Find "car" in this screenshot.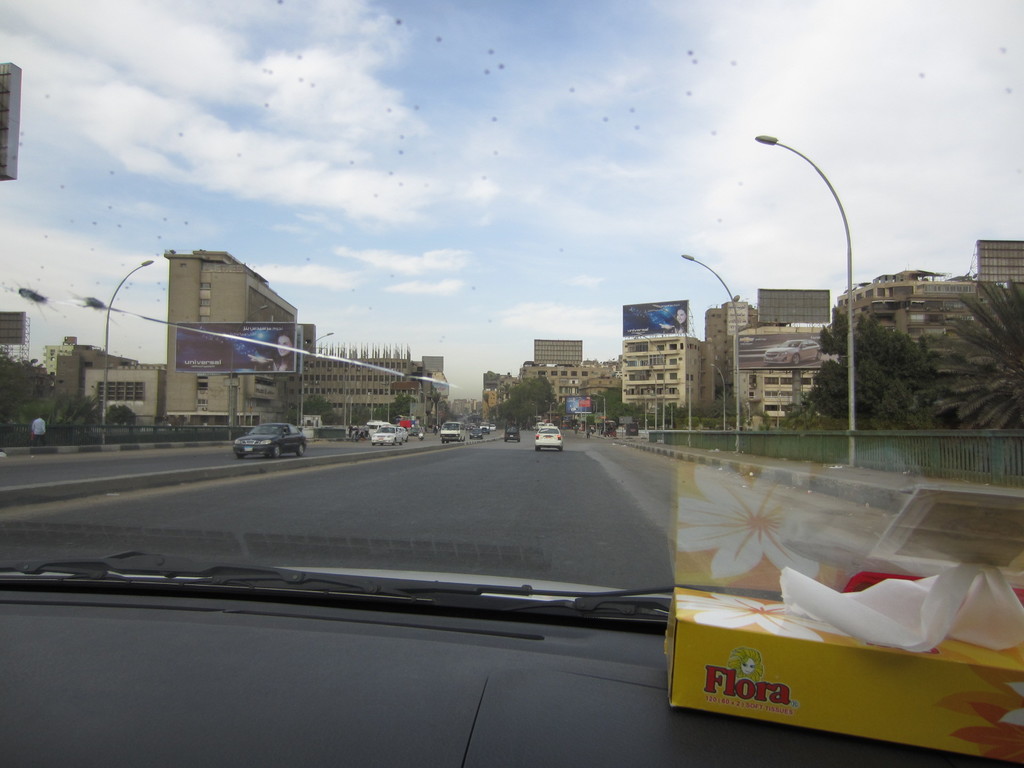
The bounding box for "car" is {"left": 504, "top": 426, "right": 518, "bottom": 442}.
